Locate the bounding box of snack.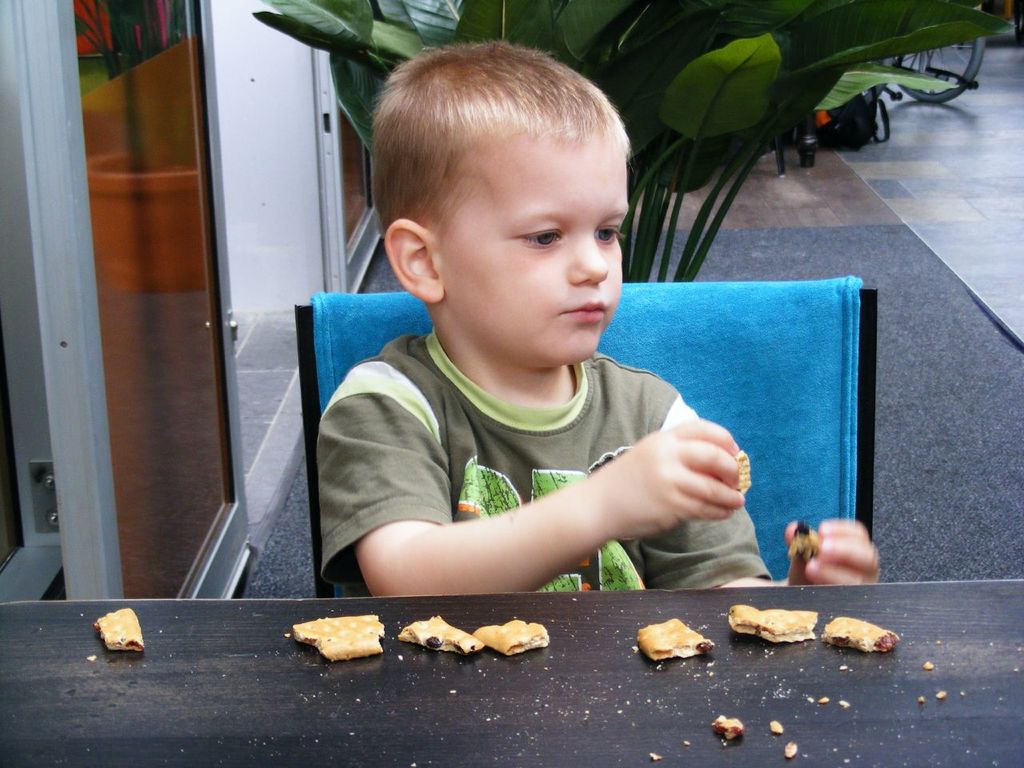
Bounding box: 725,601,818,643.
